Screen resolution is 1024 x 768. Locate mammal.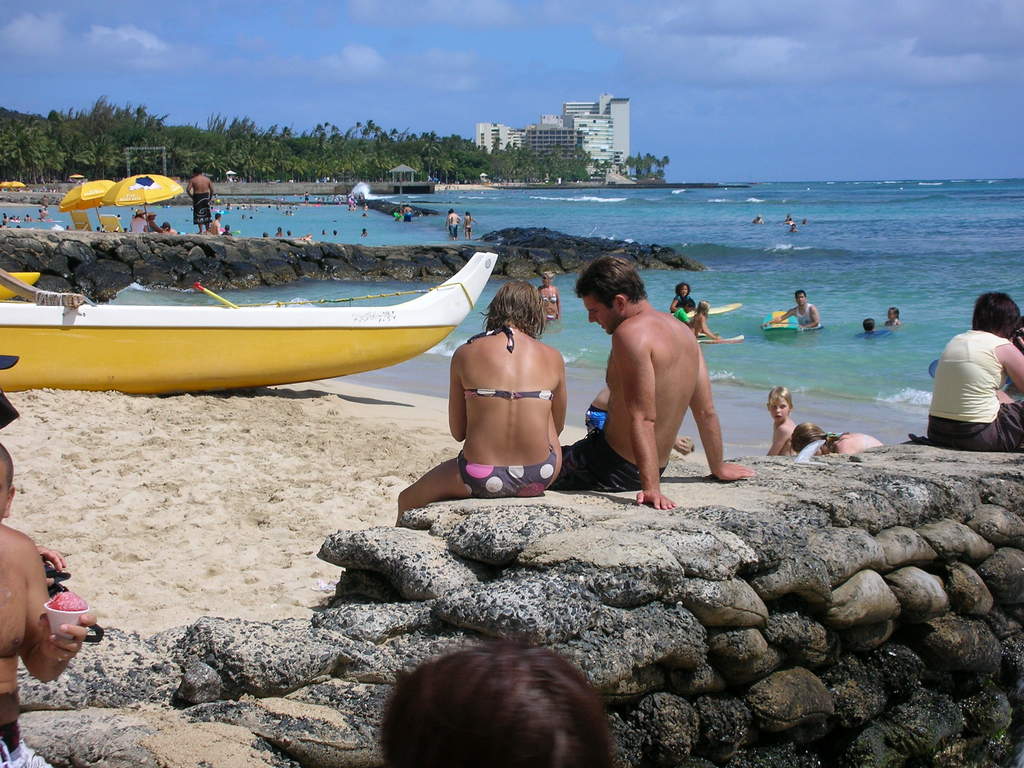
x1=15 y1=225 x2=19 y2=227.
